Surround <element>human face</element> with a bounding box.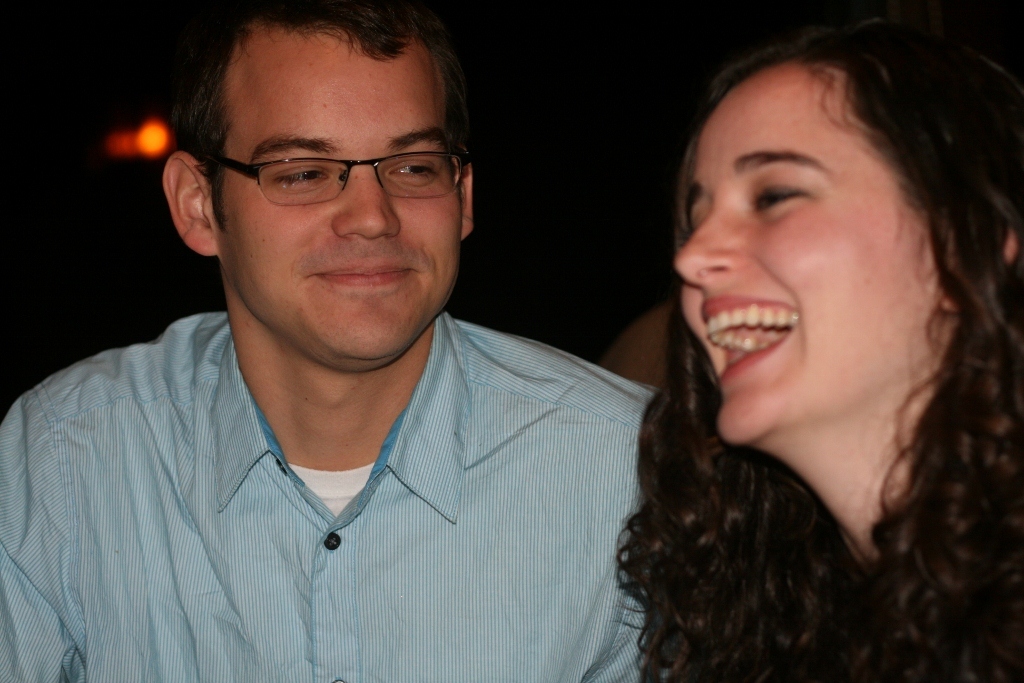
bbox=(678, 41, 955, 463).
